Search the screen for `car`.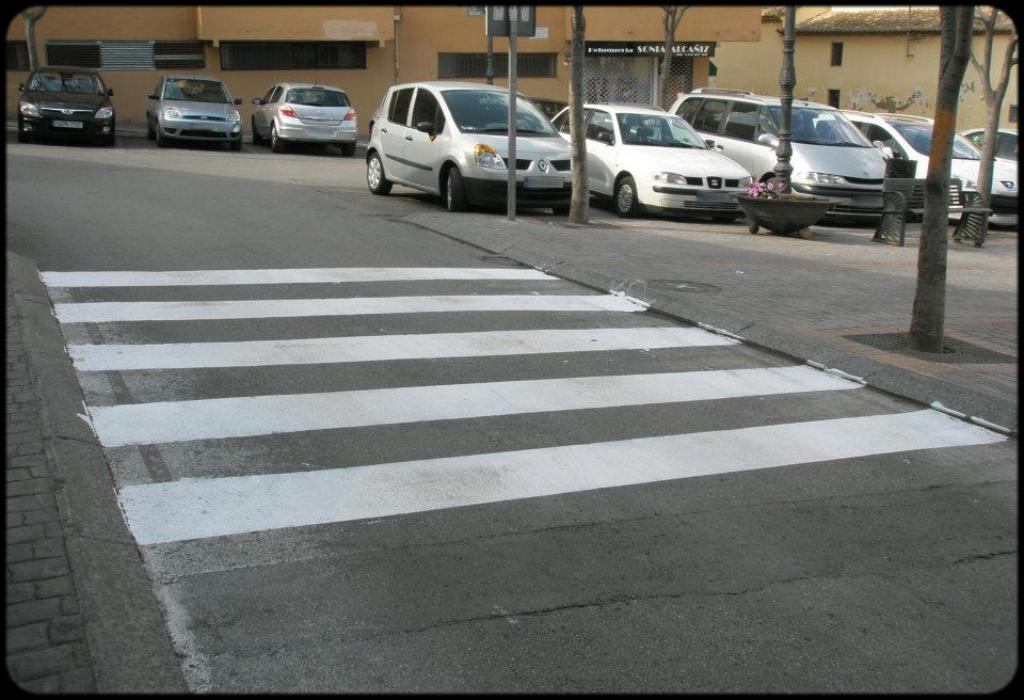
Found at (left=811, top=105, right=1017, bottom=229).
